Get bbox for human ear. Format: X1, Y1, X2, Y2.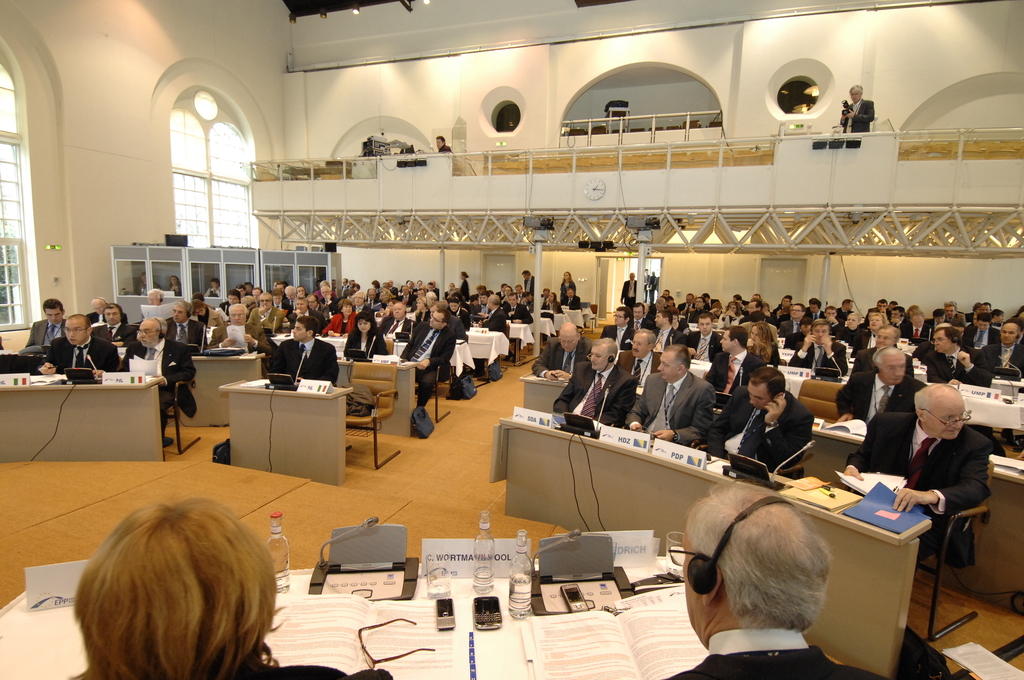
647, 343, 653, 350.
